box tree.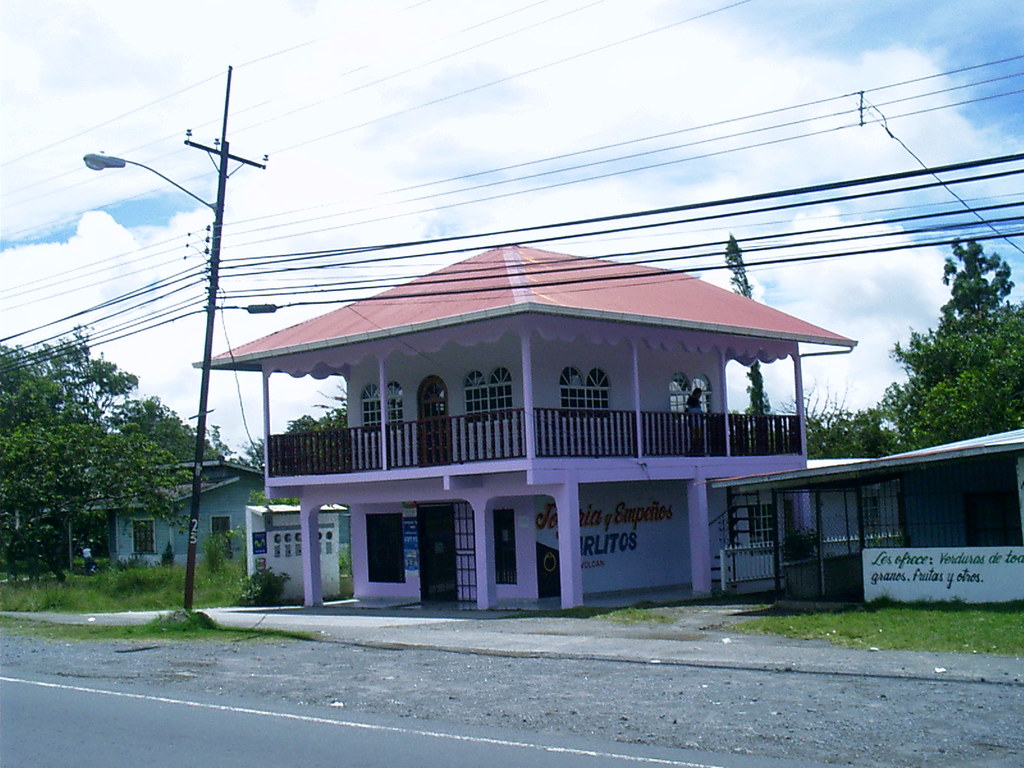
0/403/180/575.
